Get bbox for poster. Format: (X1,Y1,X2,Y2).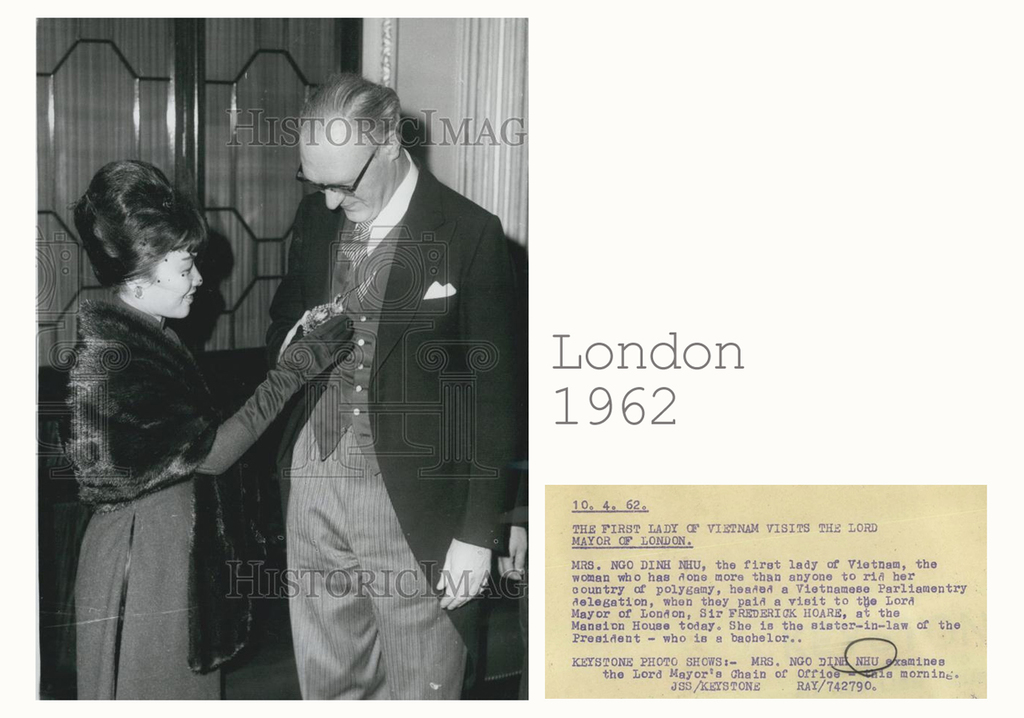
(1,0,1022,717).
